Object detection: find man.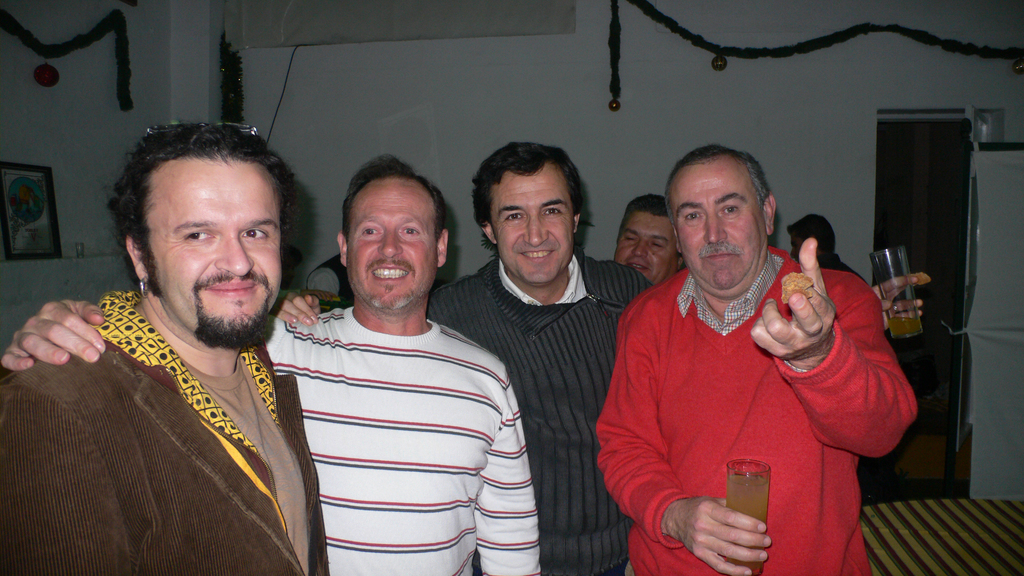
[593, 145, 917, 575].
